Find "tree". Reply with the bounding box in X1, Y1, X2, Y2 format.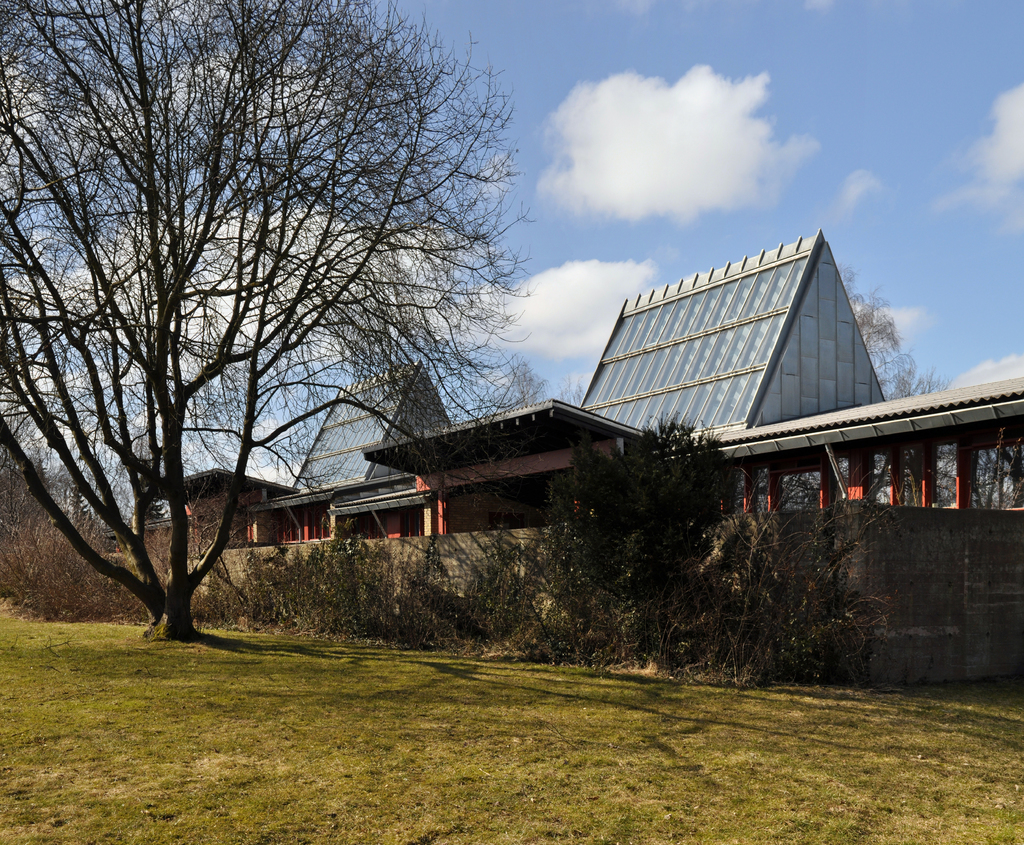
838, 255, 956, 403.
